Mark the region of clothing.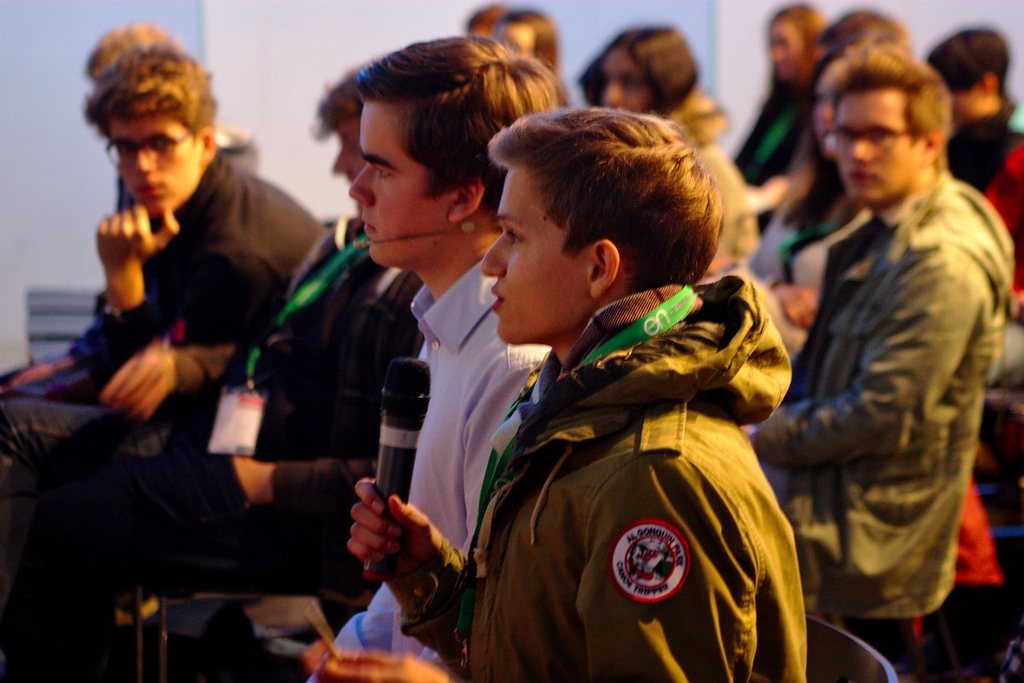
Region: Rect(317, 249, 546, 682).
